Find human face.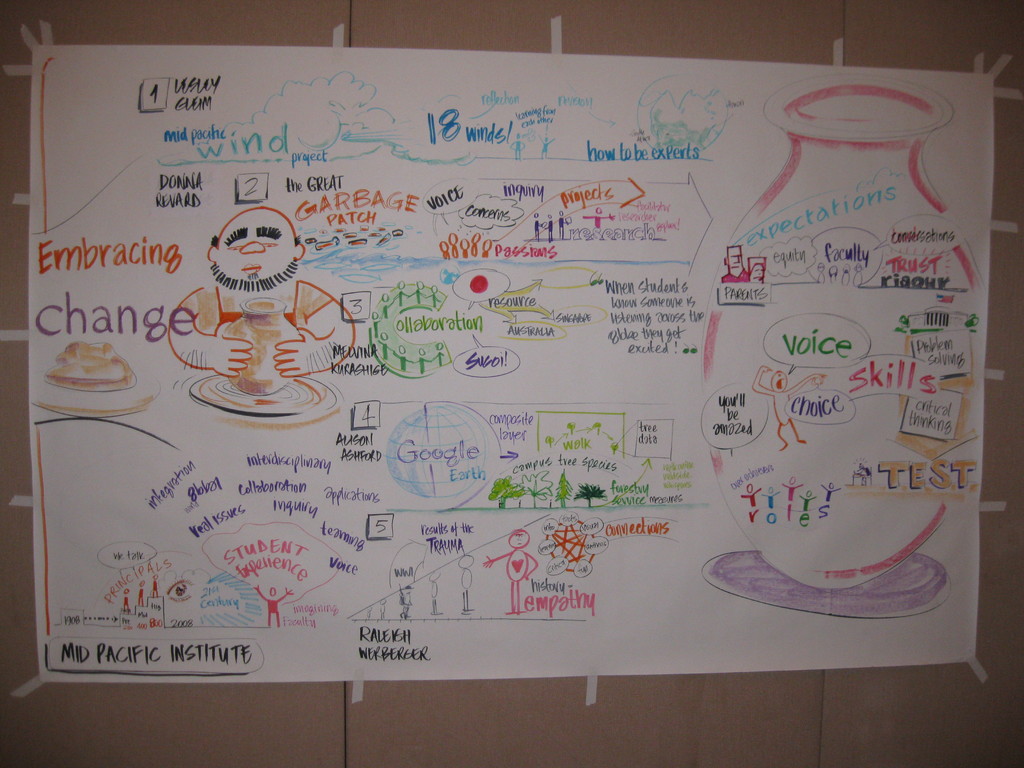
<box>751,265,766,284</box>.
